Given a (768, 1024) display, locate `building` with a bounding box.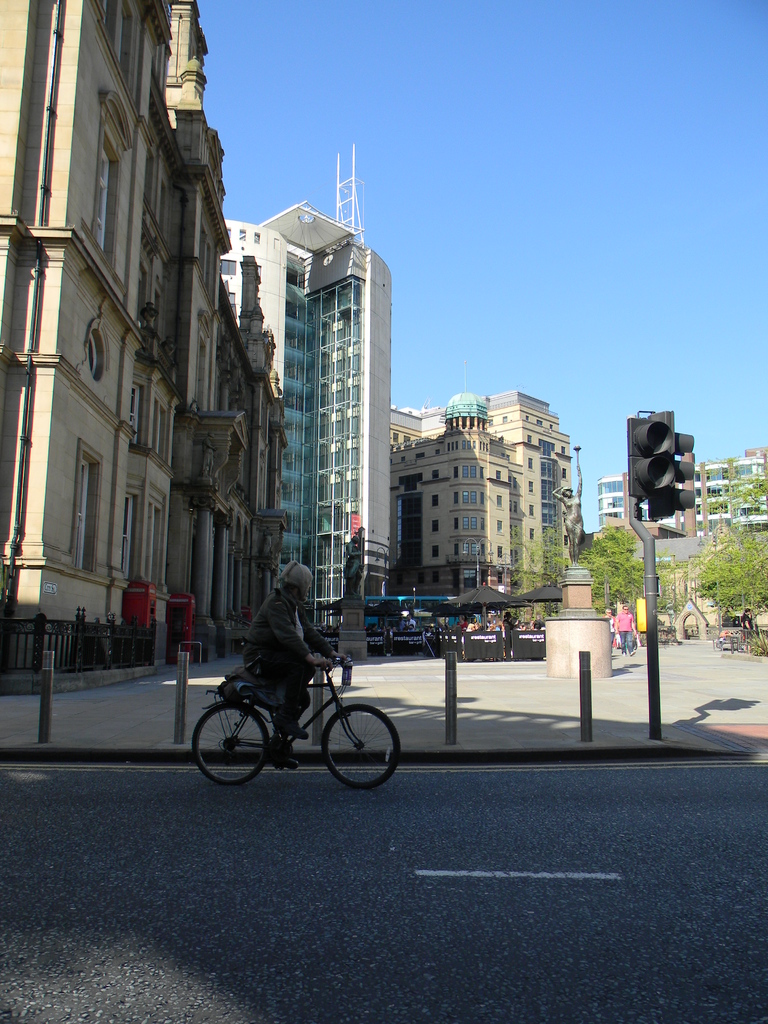
Located: detection(597, 444, 767, 536).
